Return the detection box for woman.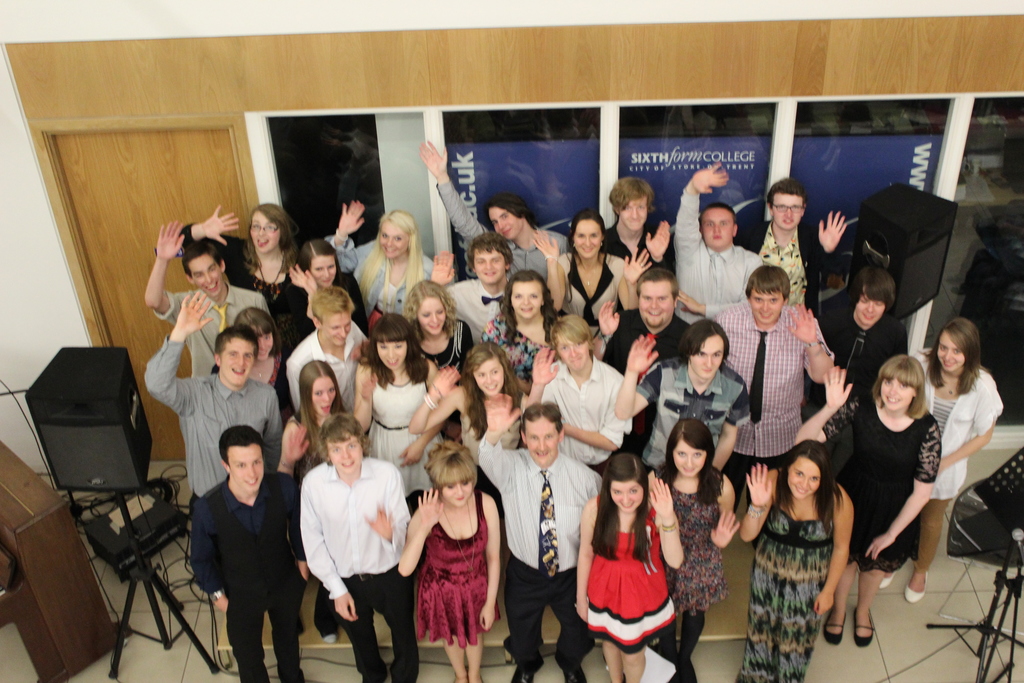
(353,311,446,499).
